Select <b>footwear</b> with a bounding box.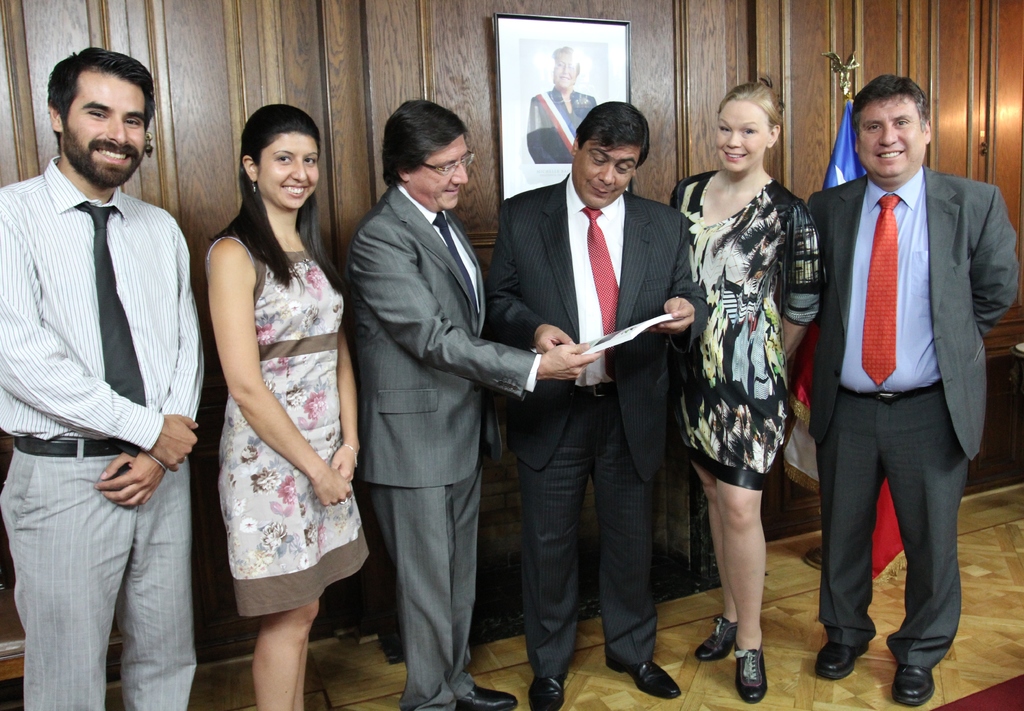
bbox=(527, 671, 565, 708).
